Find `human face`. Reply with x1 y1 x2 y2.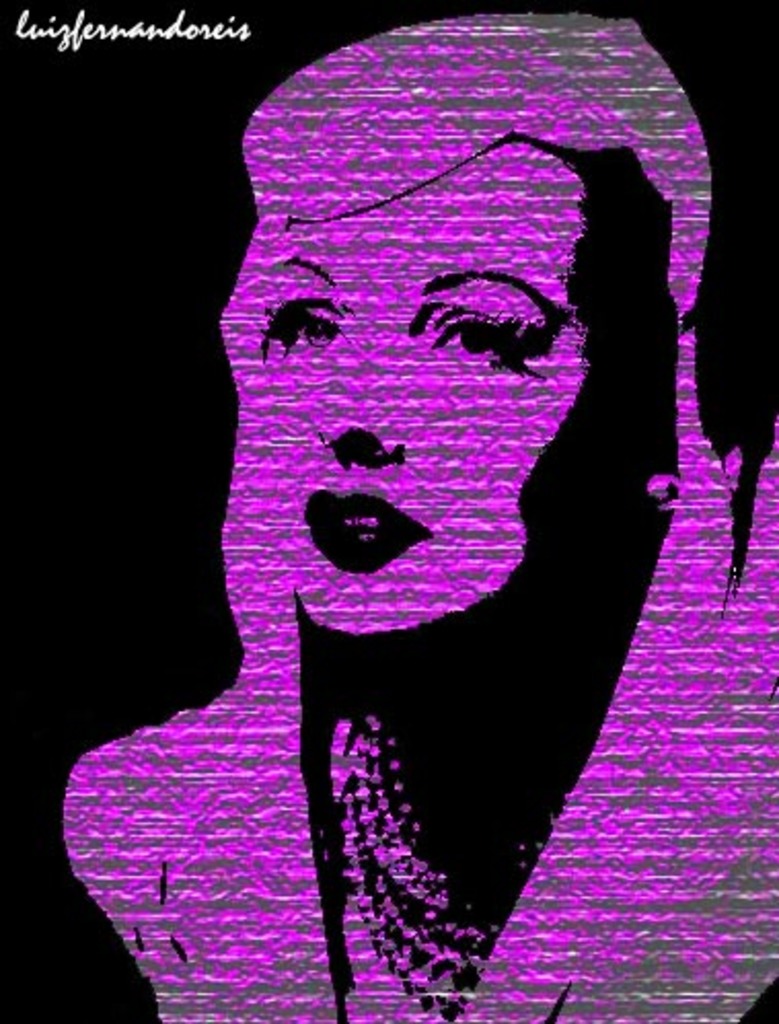
259 195 584 635.
